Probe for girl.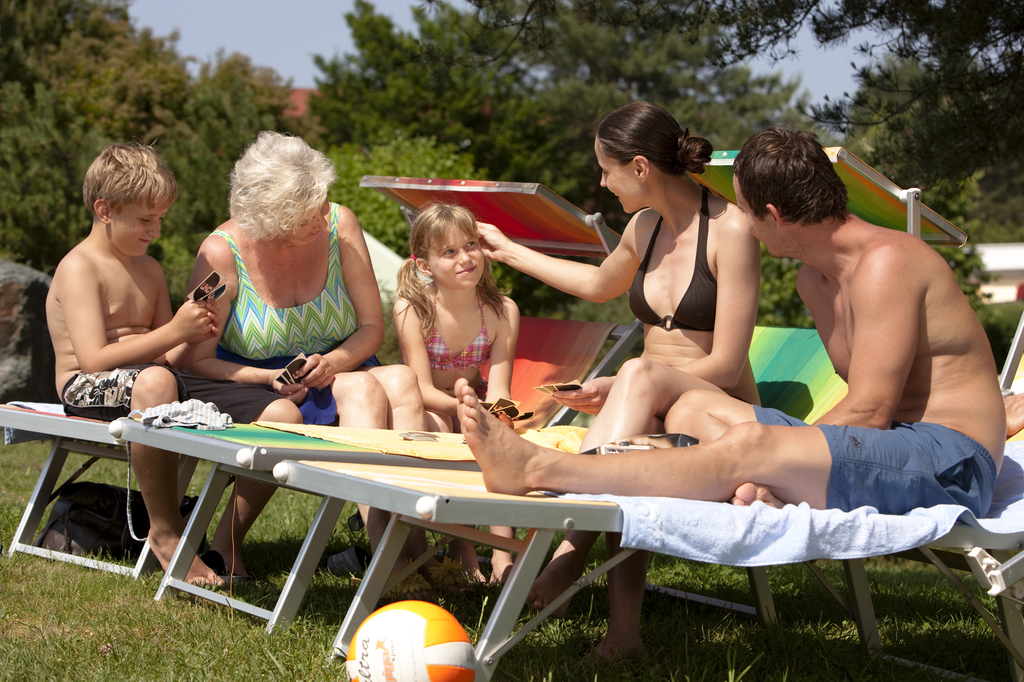
Probe result: pyautogui.locateOnScreen(392, 201, 516, 585).
